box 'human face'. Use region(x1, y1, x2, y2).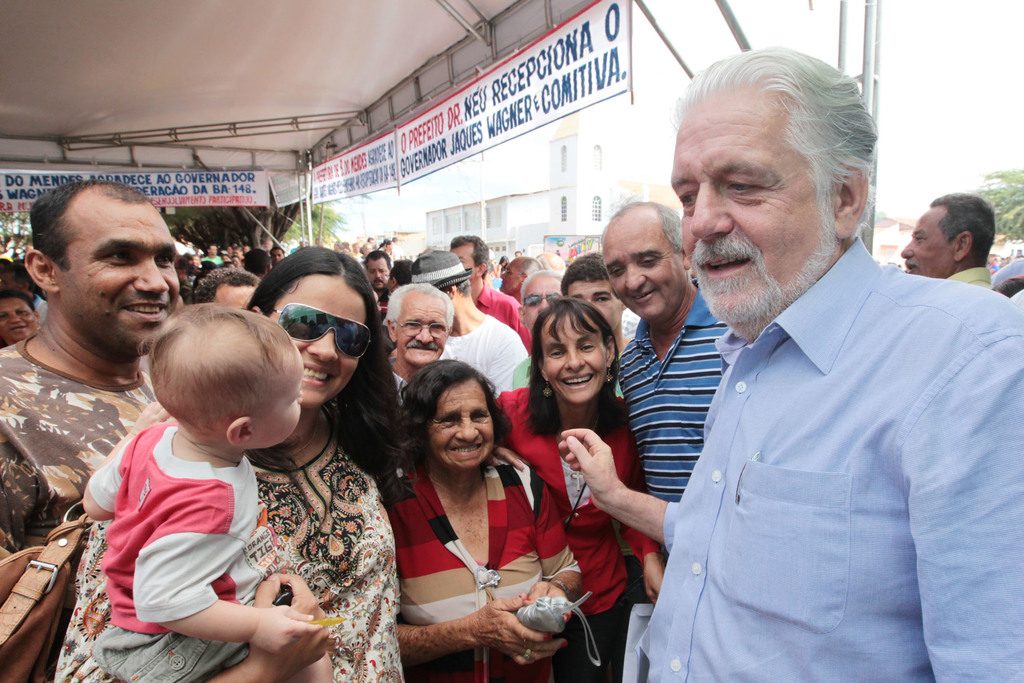
region(451, 245, 477, 278).
